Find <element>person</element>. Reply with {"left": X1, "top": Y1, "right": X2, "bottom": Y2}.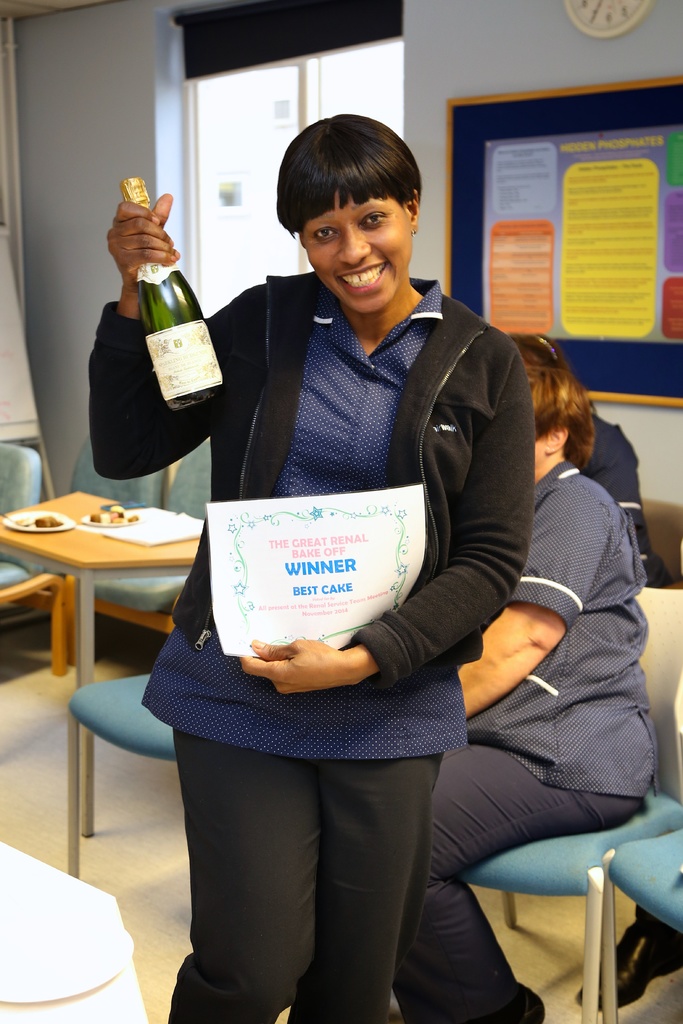
{"left": 381, "top": 326, "right": 652, "bottom": 1023}.
